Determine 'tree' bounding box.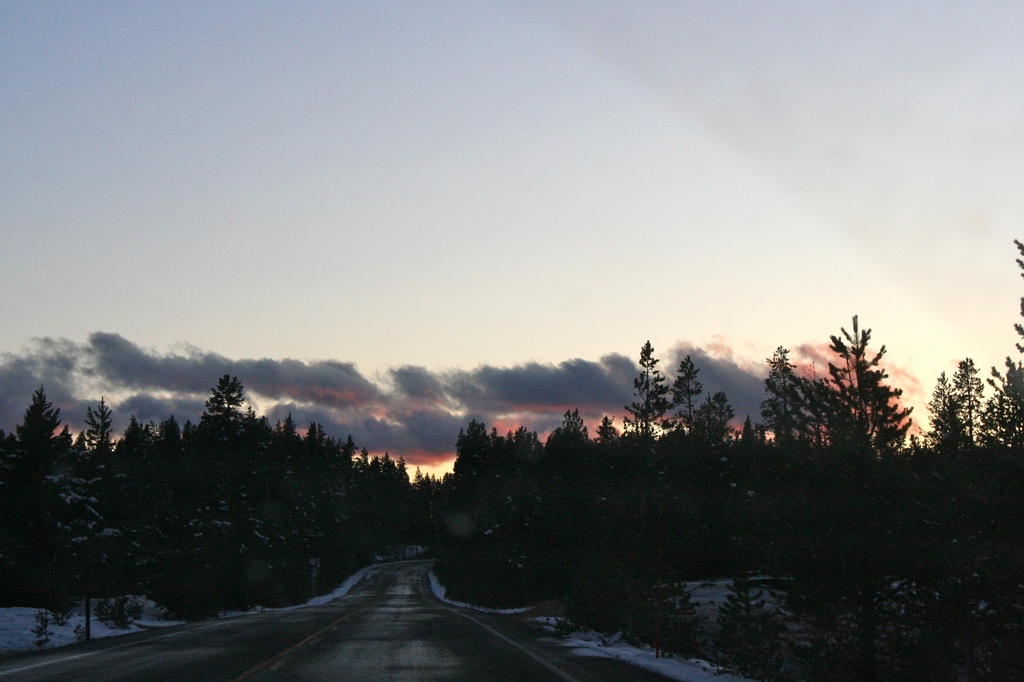
Determined: bbox=(759, 339, 847, 463).
